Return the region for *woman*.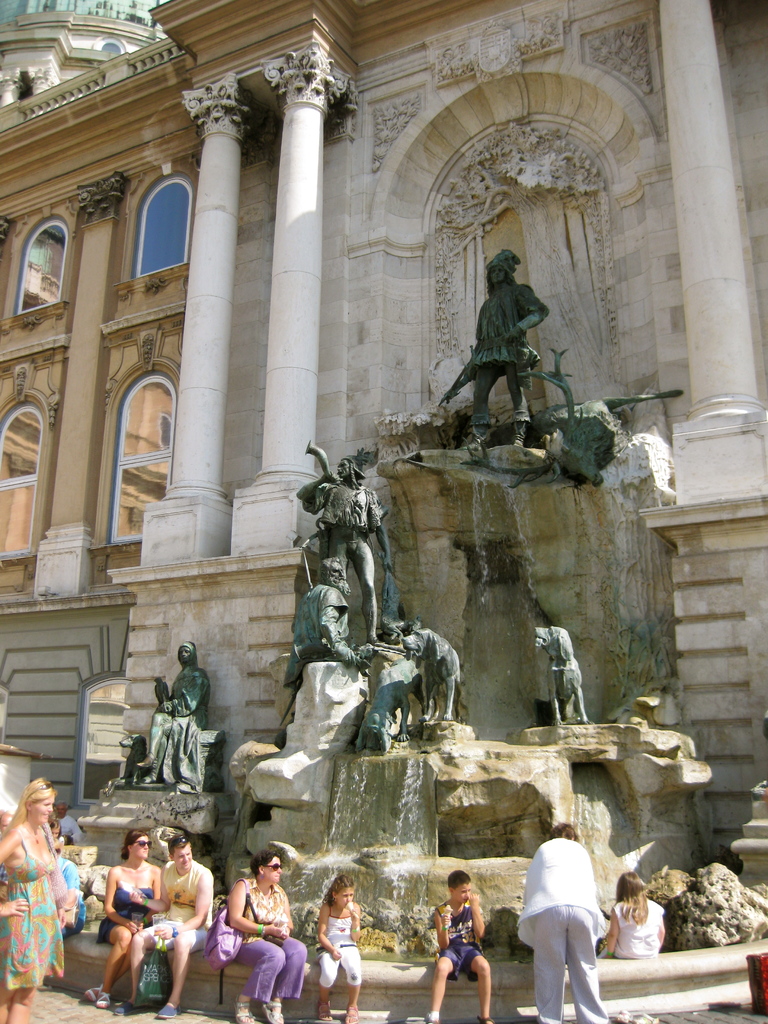
crop(598, 869, 665, 960).
